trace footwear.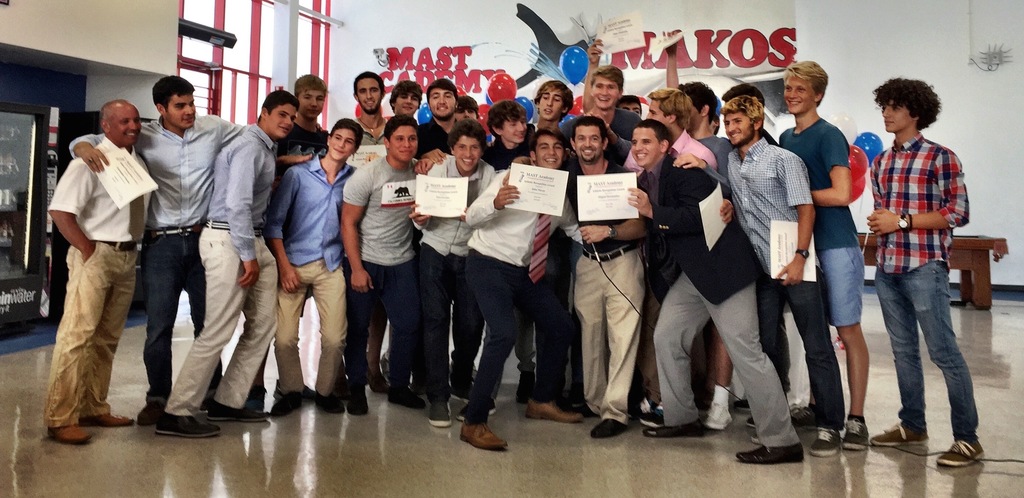
Traced to [465,421,507,452].
